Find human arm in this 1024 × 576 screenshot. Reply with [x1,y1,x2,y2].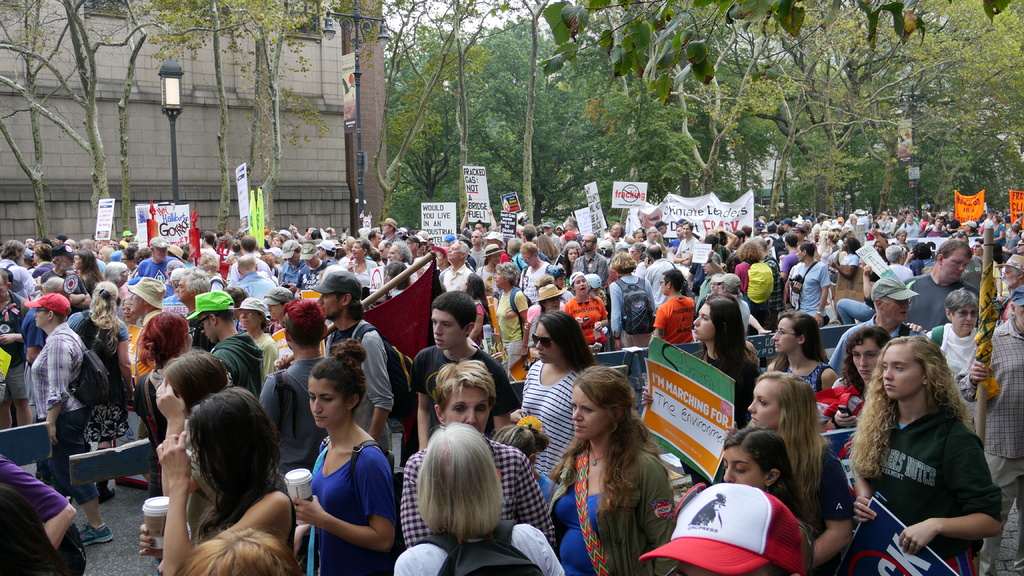
[575,316,591,330].
